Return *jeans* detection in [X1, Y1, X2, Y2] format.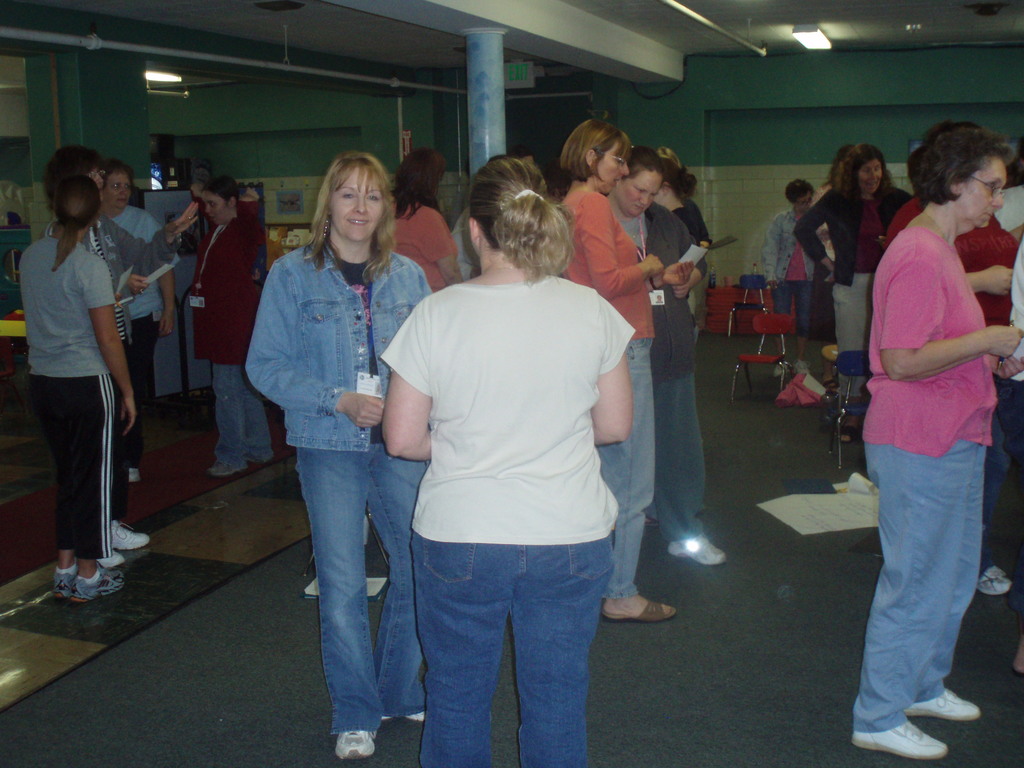
[292, 441, 429, 740].
